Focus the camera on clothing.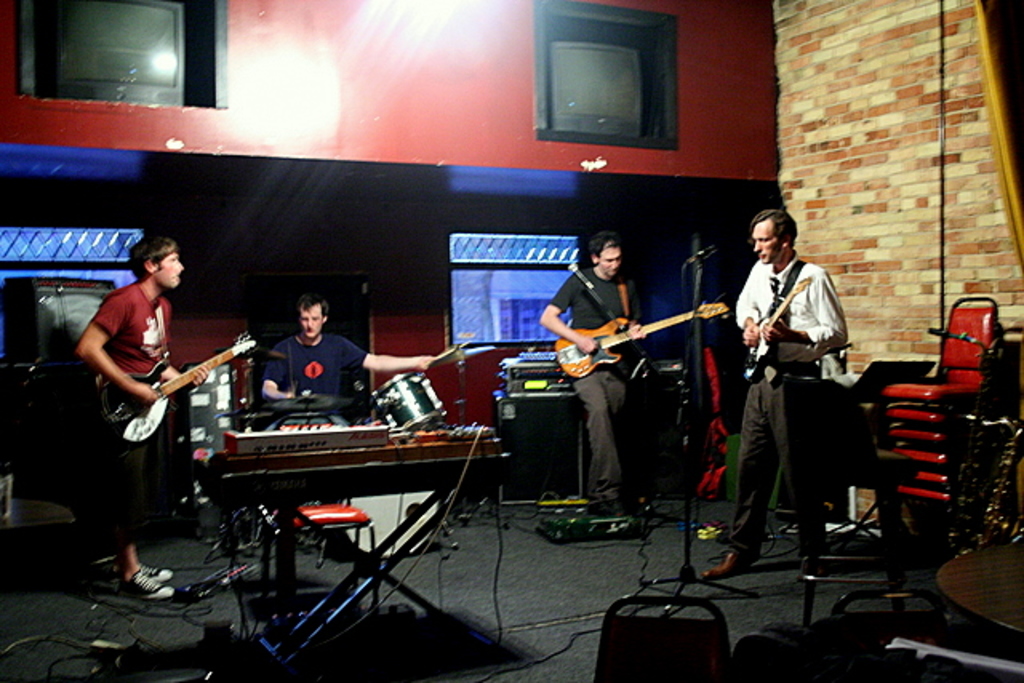
Focus region: <bbox>251, 326, 370, 390</bbox>.
